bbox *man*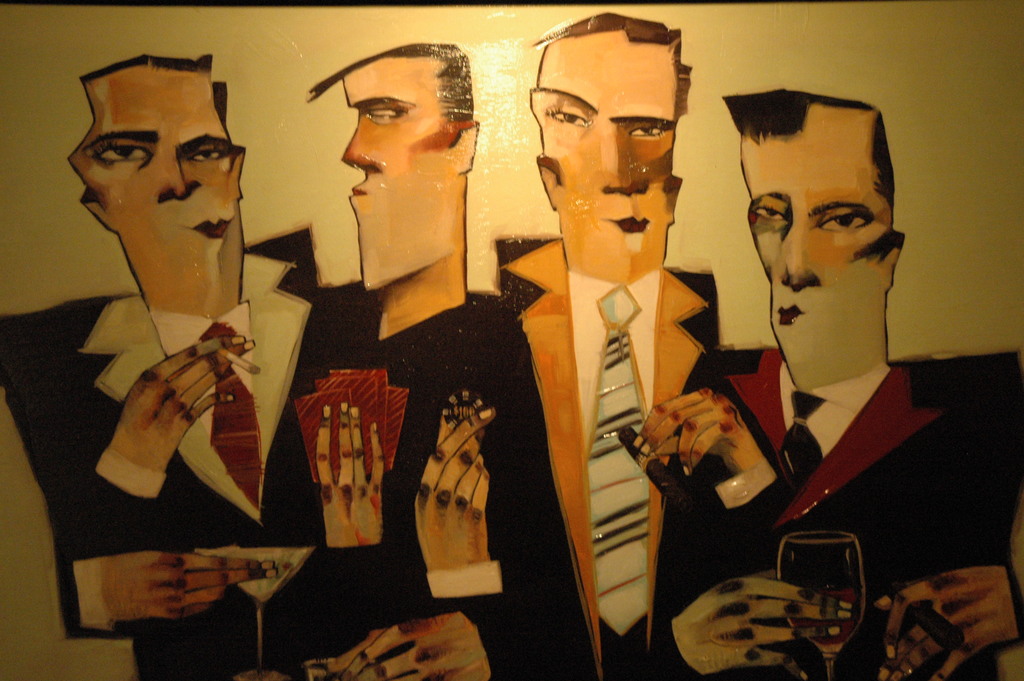
x1=270 y1=41 x2=566 y2=680
